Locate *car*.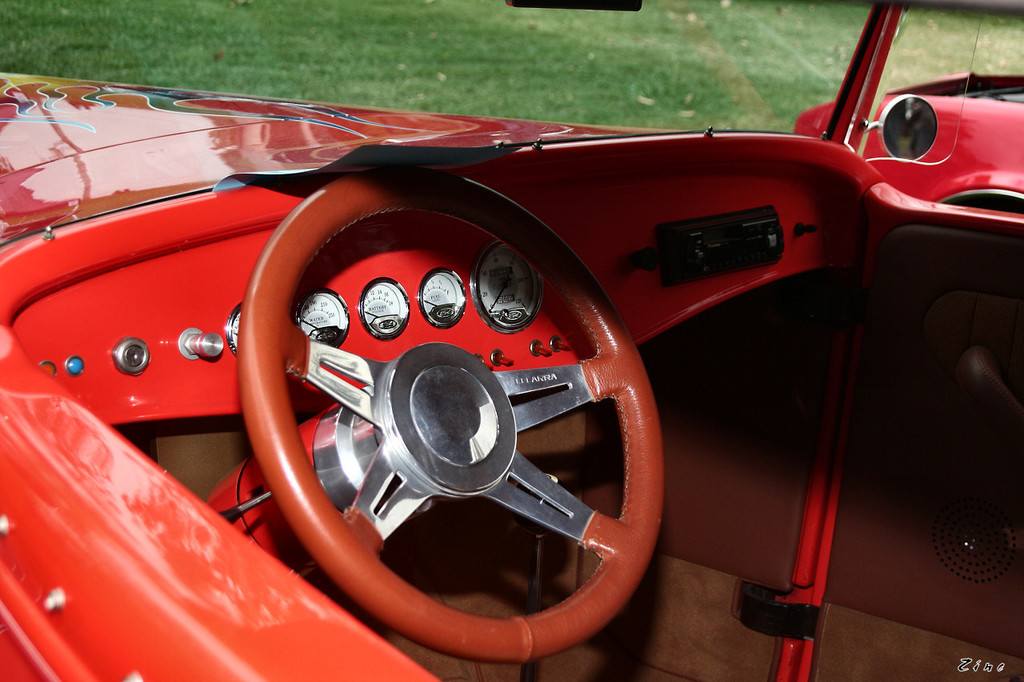
Bounding box: [0, 0, 1023, 681].
